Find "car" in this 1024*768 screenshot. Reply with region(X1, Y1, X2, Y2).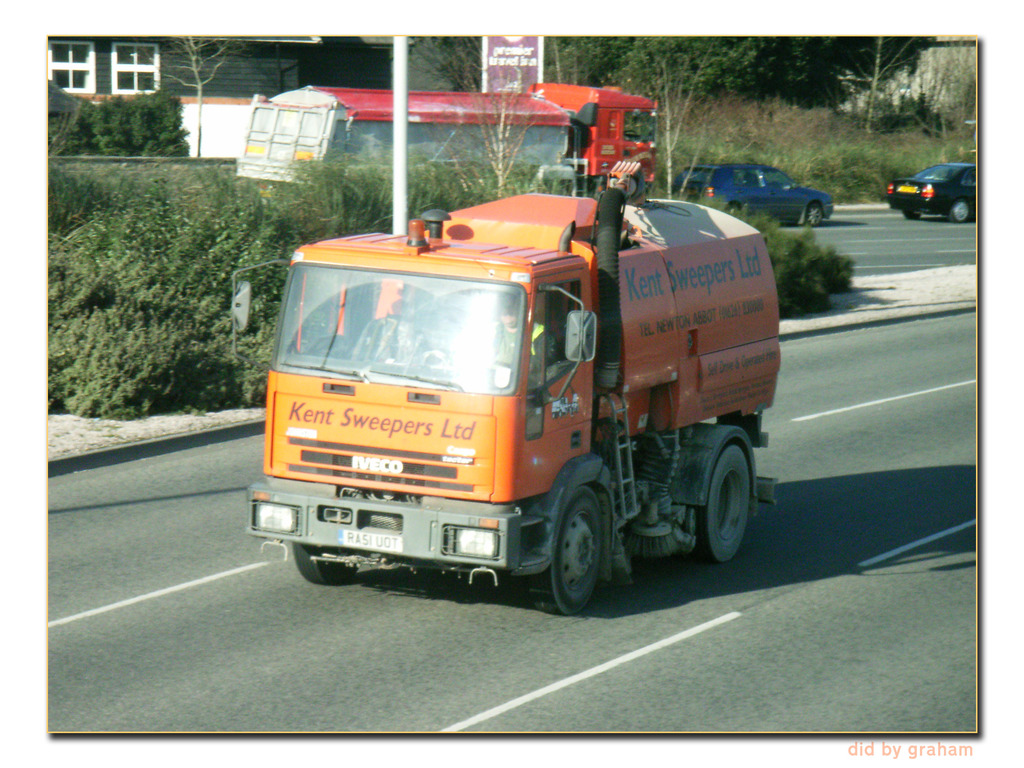
region(886, 163, 977, 224).
